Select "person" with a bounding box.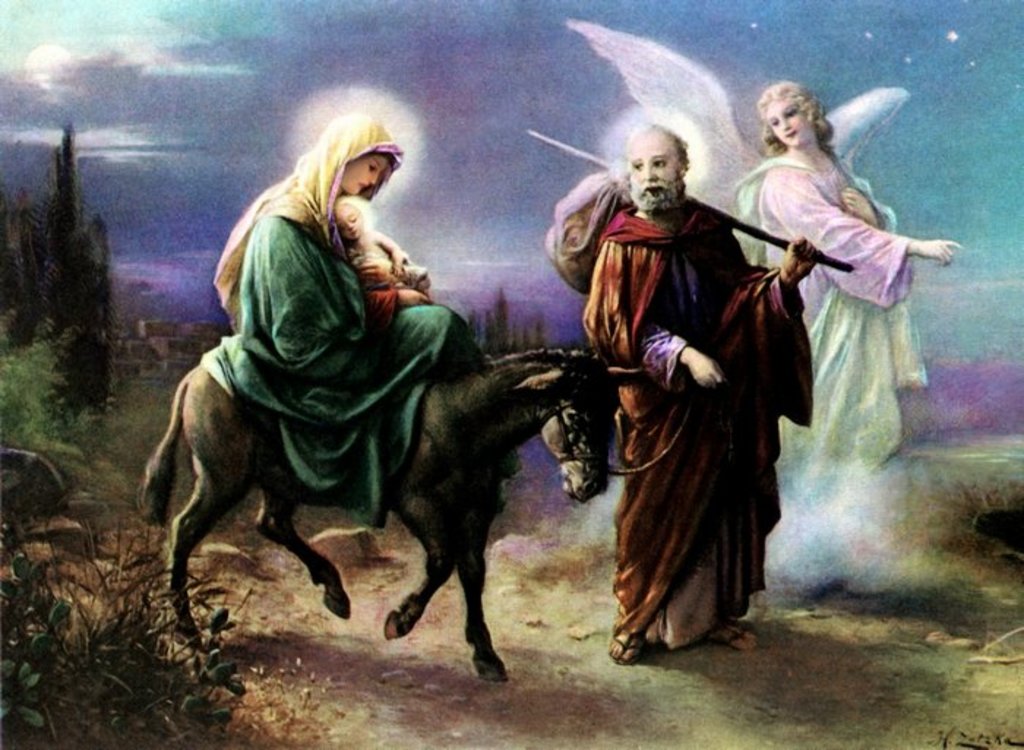
Rect(594, 132, 807, 642).
